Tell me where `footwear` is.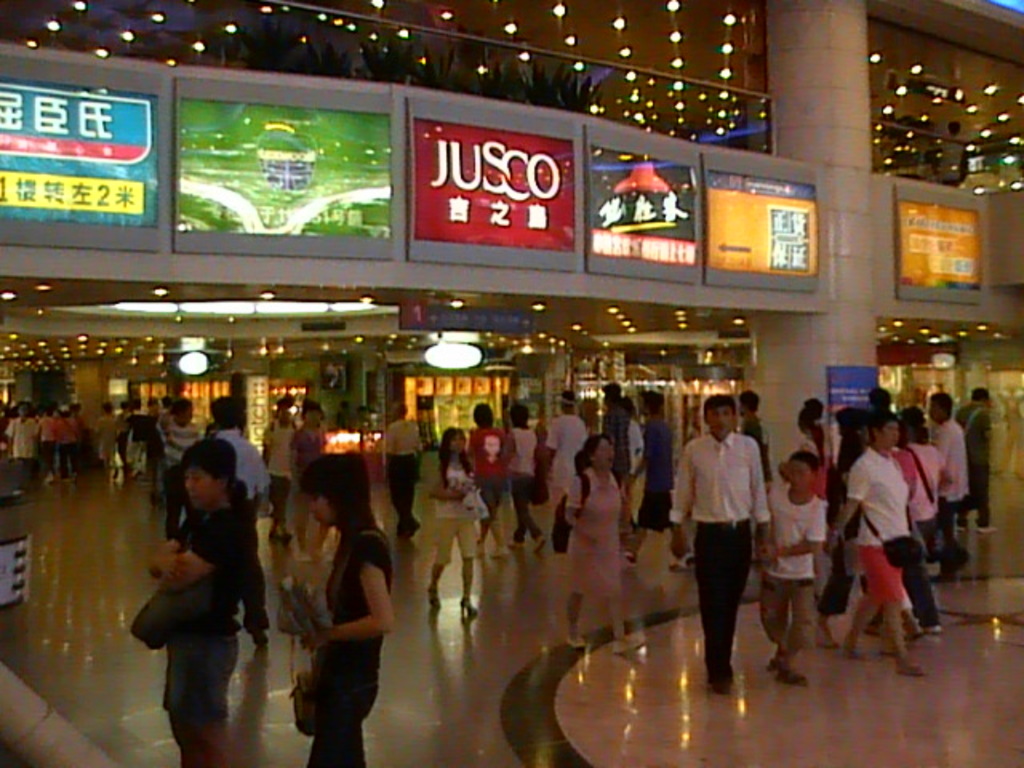
`footwear` is at (427,582,440,608).
